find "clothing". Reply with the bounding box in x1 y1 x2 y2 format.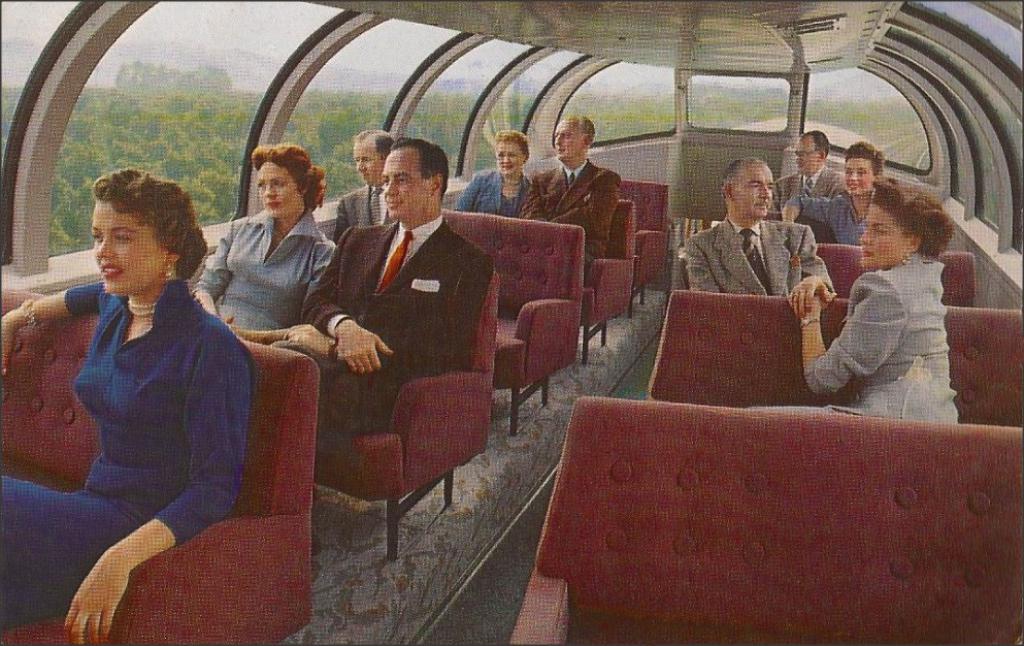
511 158 624 281.
